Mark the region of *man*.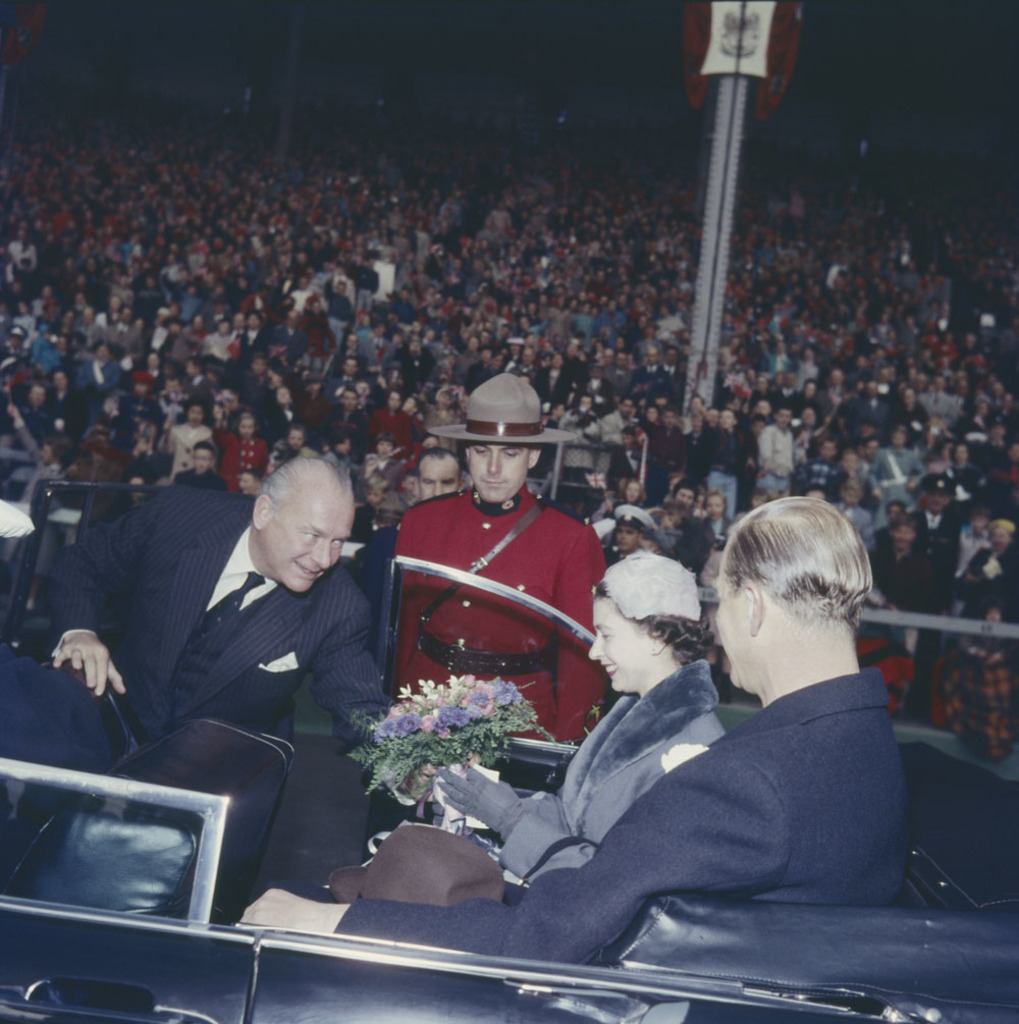
Region: [left=32, top=385, right=389, bottom=908].
